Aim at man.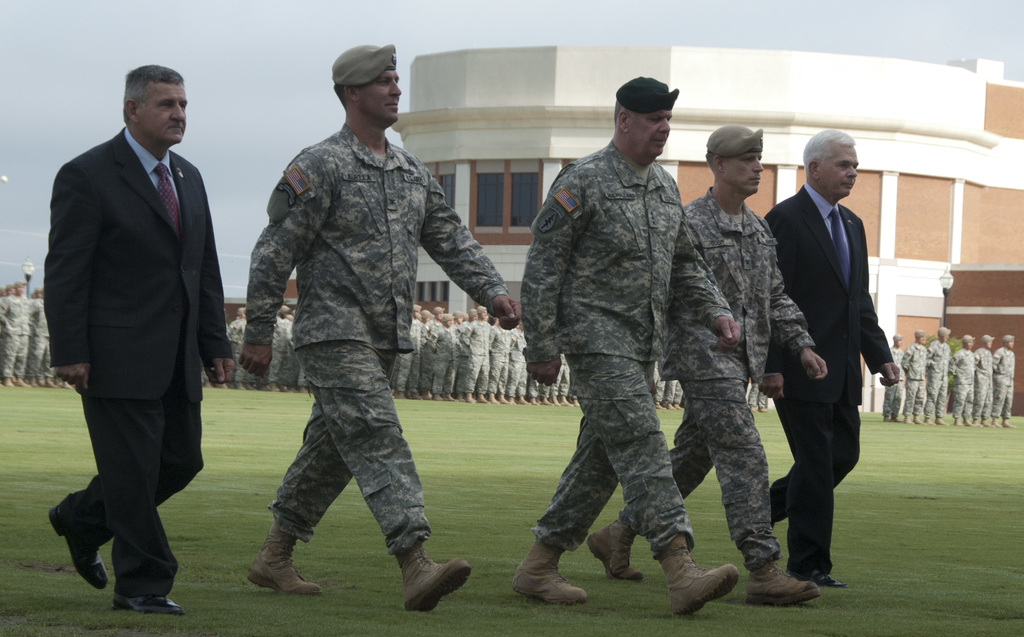
Aimed at 757,124,905,588.
